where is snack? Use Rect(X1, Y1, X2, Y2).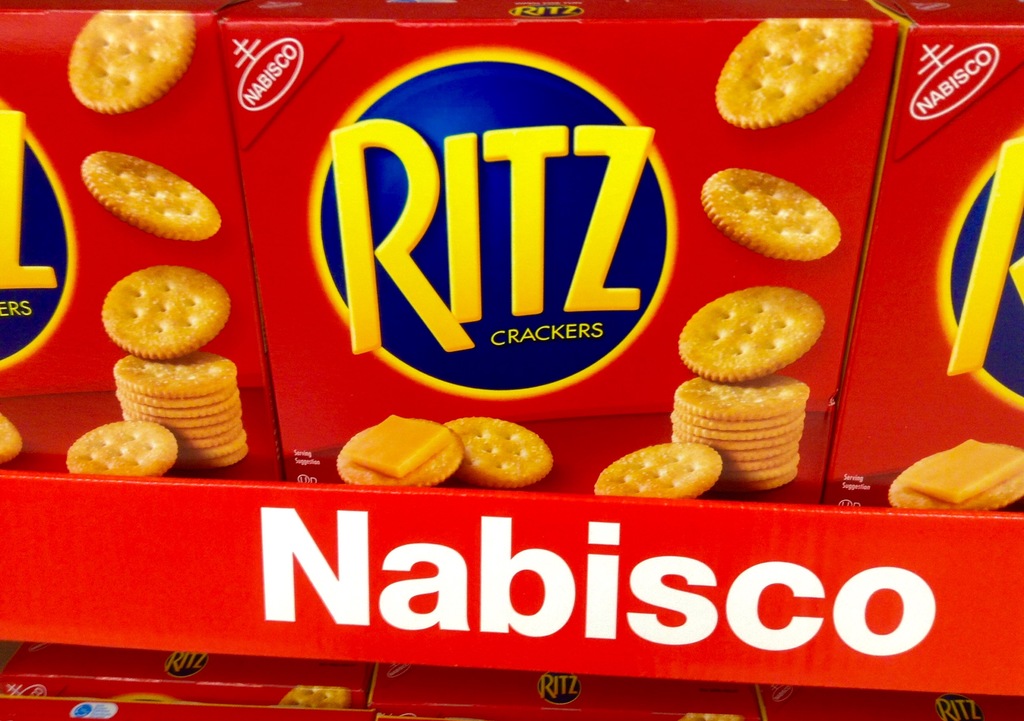
Rect(338, 416, 468, 486).
